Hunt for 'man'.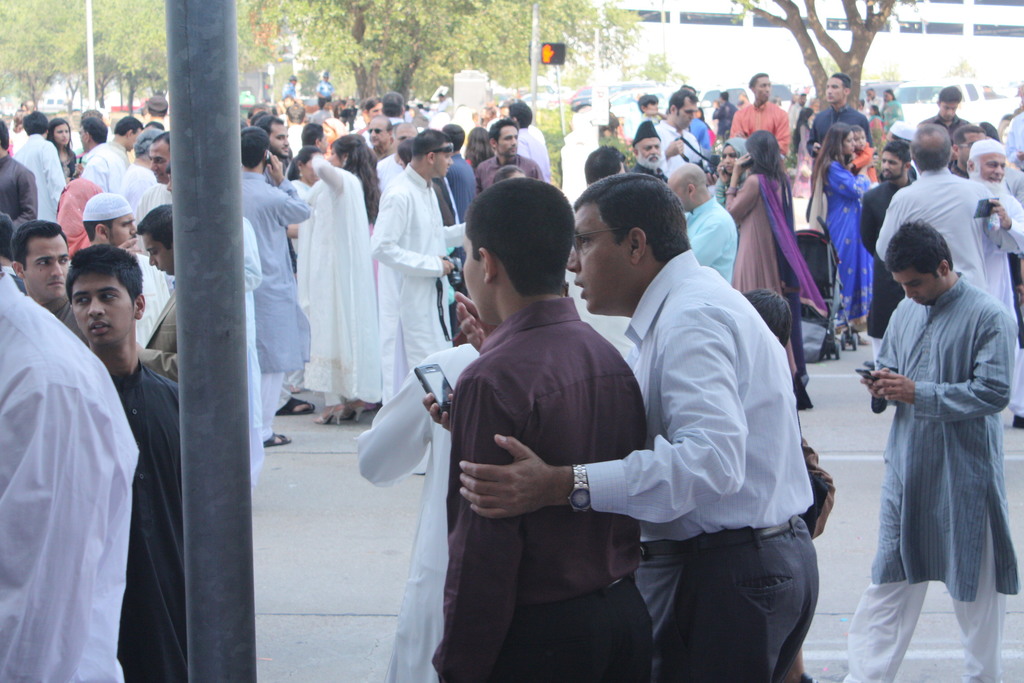
Hunted down at 423 173 657 682.
